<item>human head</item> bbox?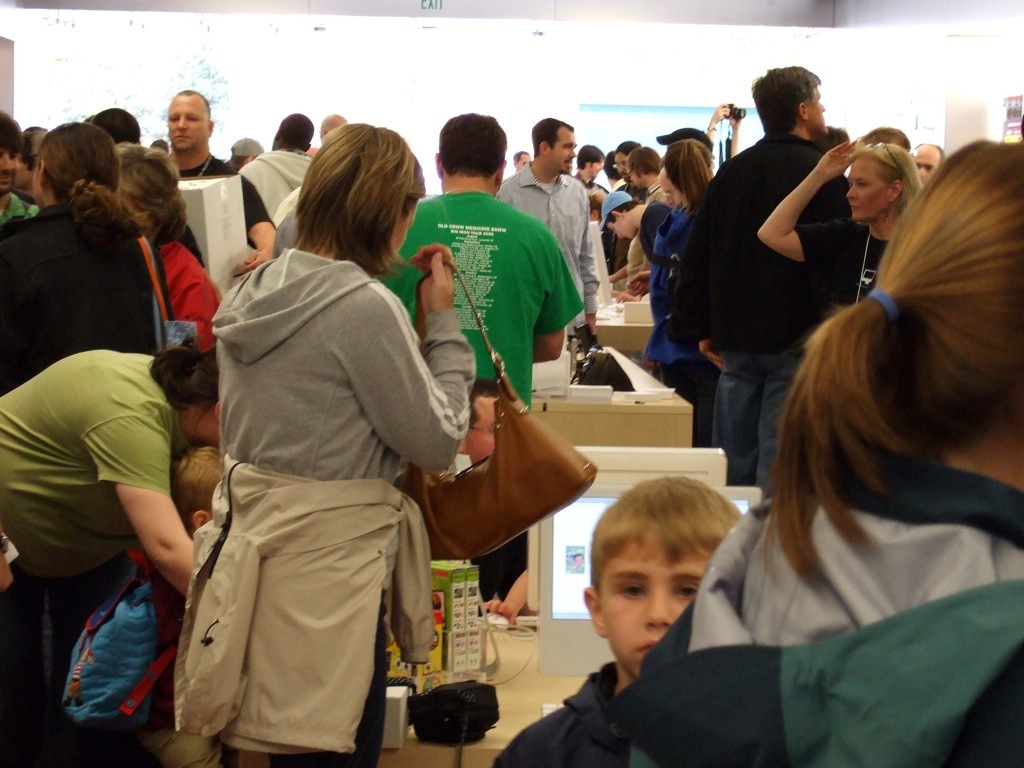
x1=614, y1=143, x2=642, y2=182
